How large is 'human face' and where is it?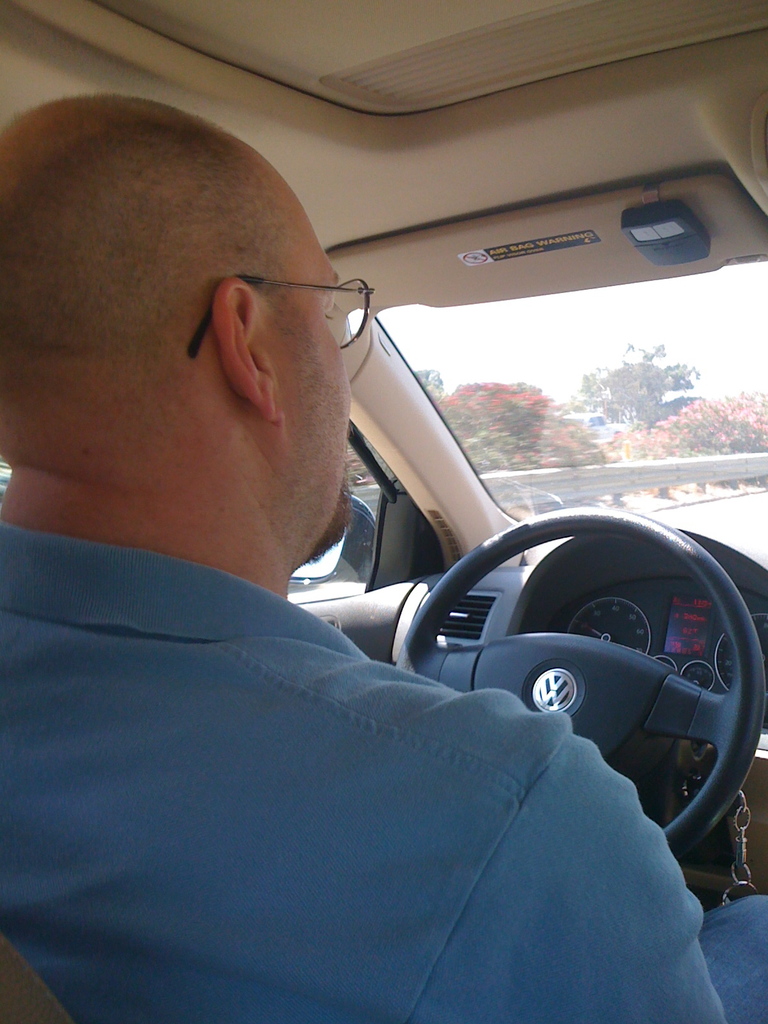
Bounding box: [268,214,355,560].
